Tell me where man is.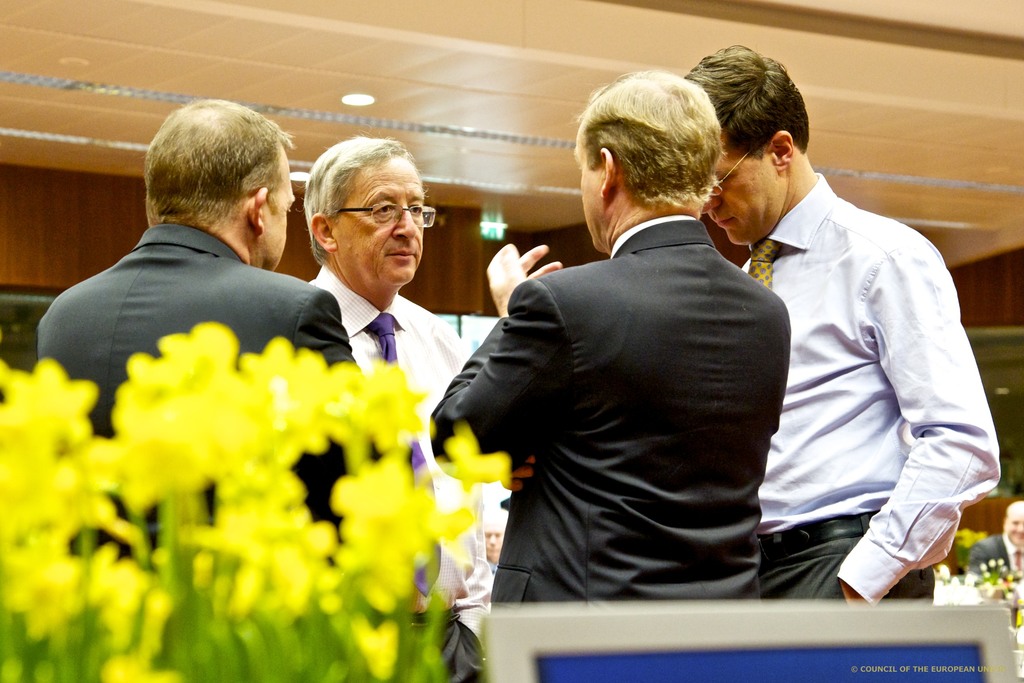
man is at (x1=301, y1=133, x2=492, y2=682).
